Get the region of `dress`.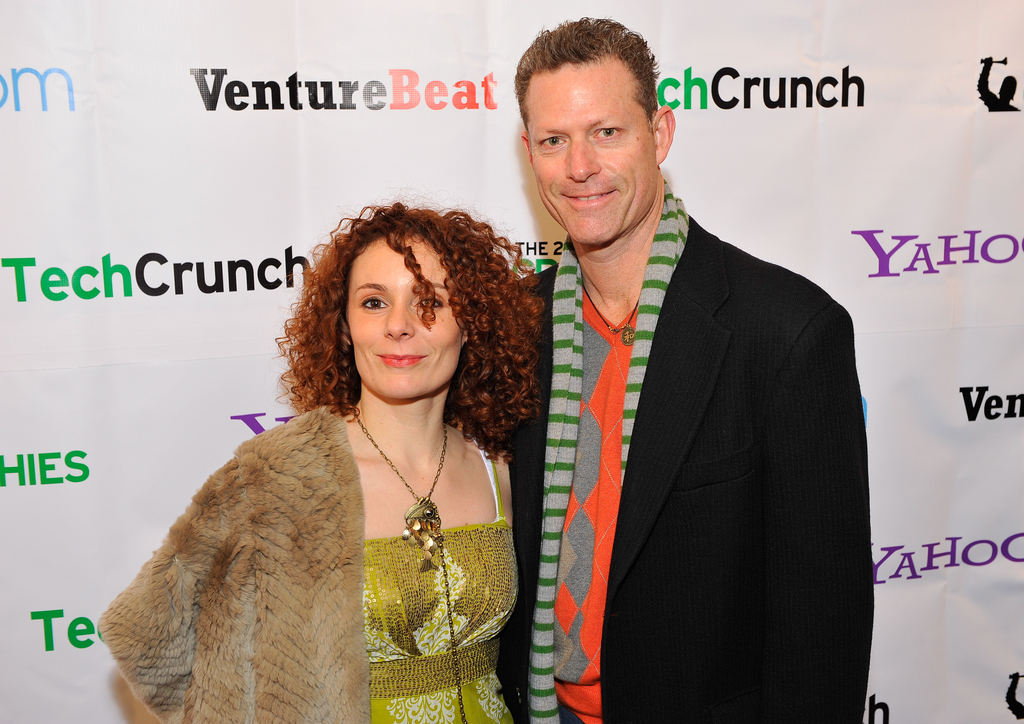
l=365, t=435, r=516, b=723.
